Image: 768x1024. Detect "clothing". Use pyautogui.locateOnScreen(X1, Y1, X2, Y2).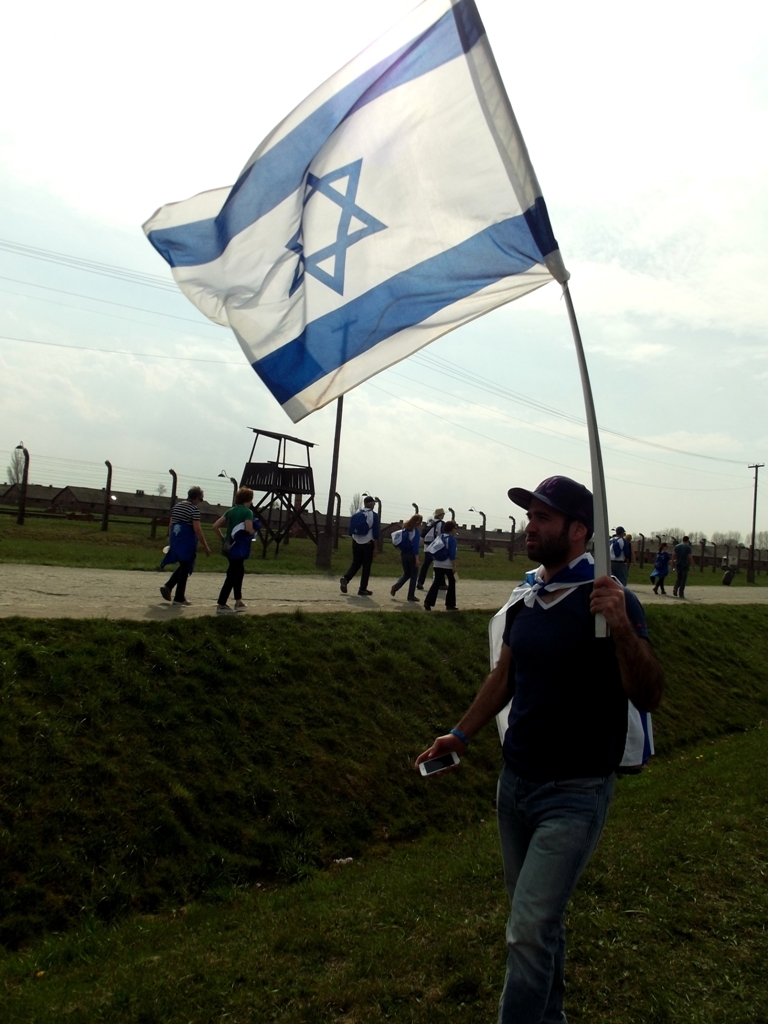
pyautogui.locateOnScreen(155, 499, 203, 600).
